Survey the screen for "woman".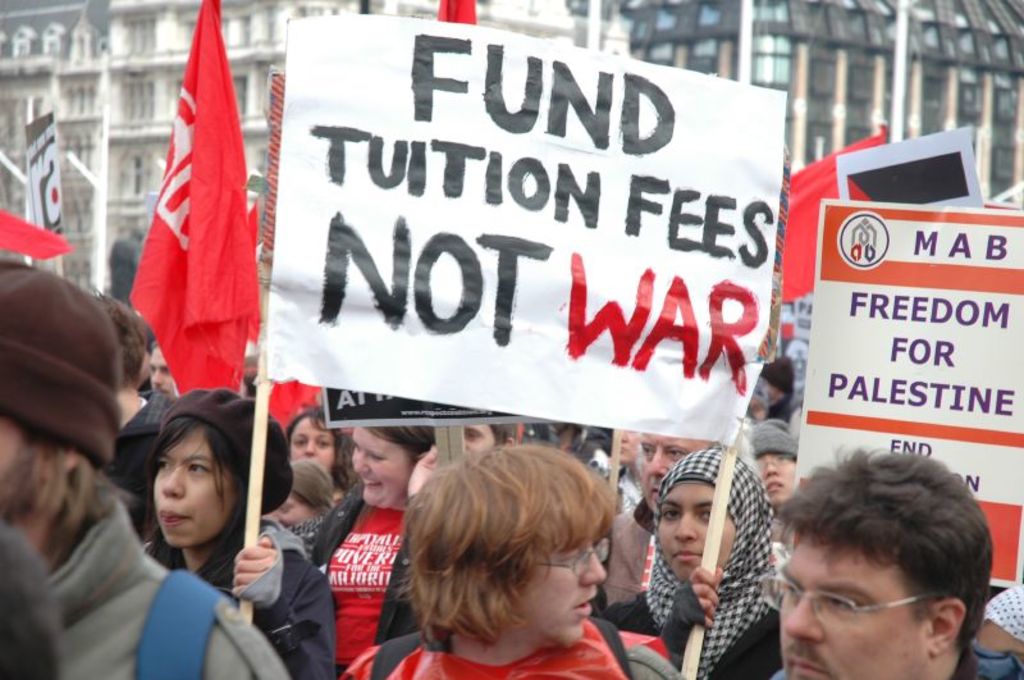
Survey found: box(749, 414, 797, 510).
